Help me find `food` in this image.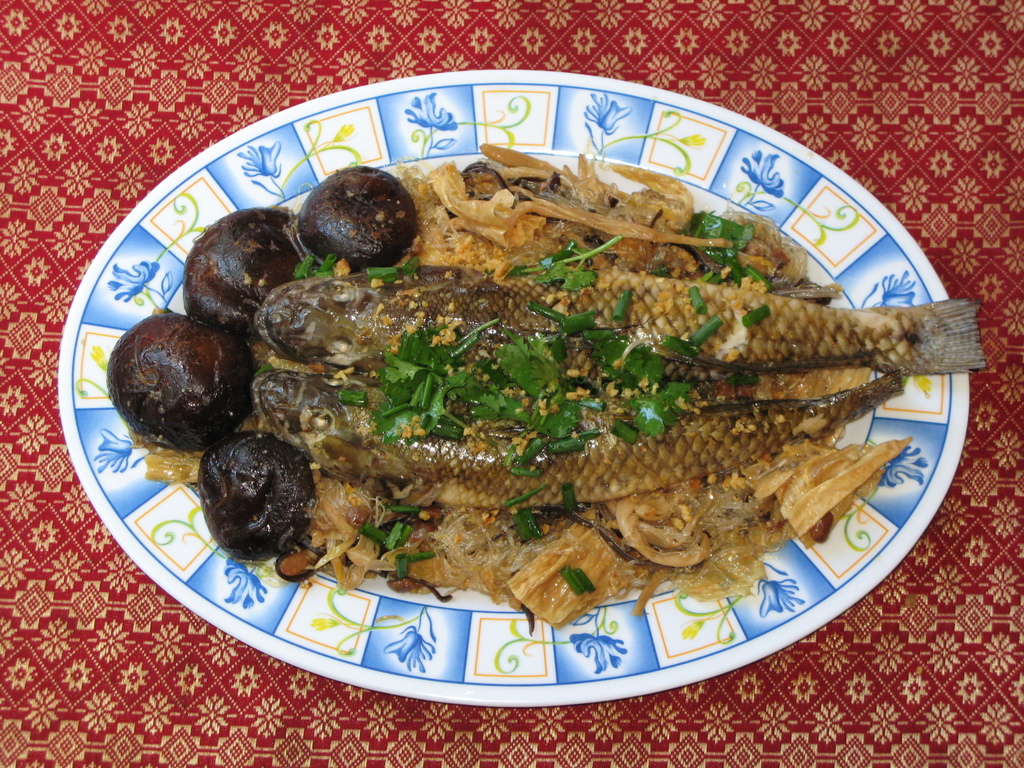
Found it: rect(300, 159, 419, 268).
